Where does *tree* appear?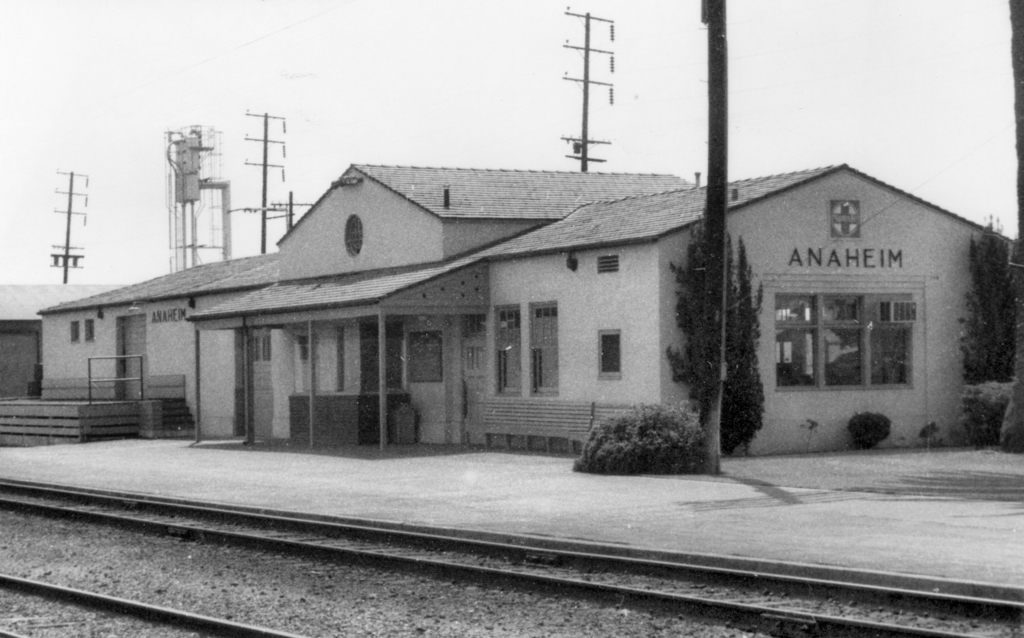
Appears at 659:214:769:463.
